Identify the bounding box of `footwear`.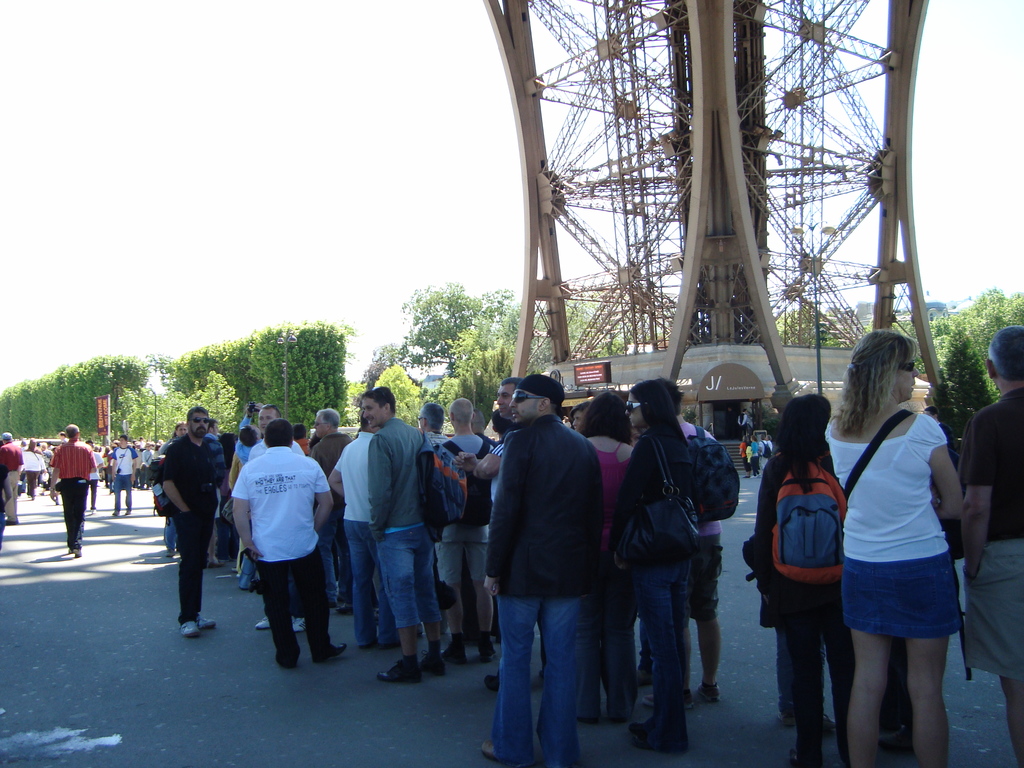
{"x1": 257, "y1": 617, "x2": 272, "y2": 630}.
